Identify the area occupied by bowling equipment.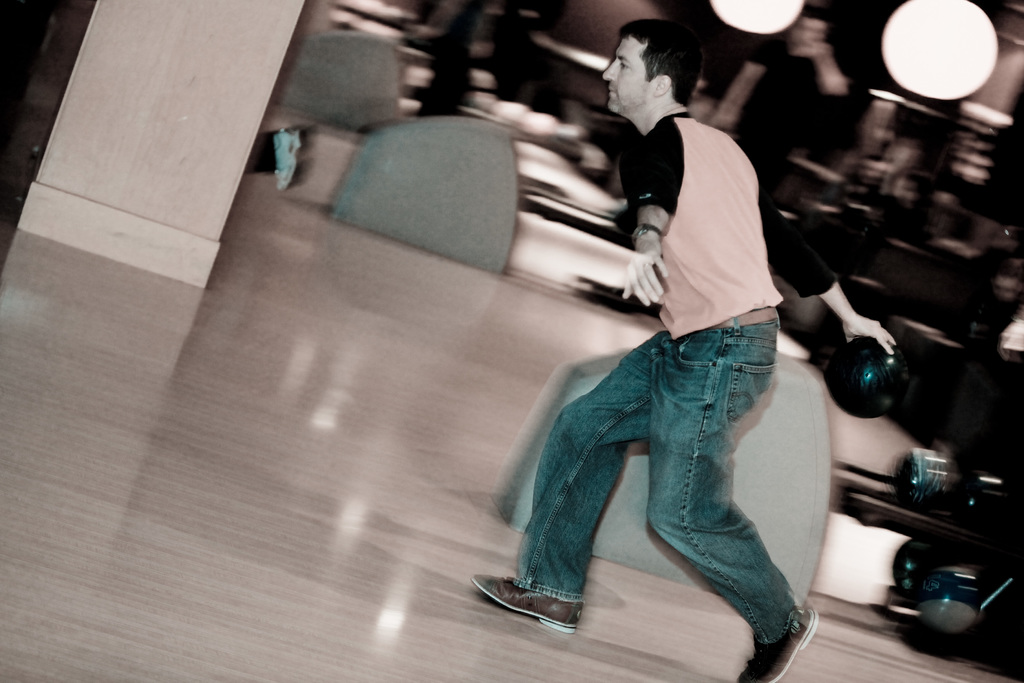
Area: 281:22:605:144.
